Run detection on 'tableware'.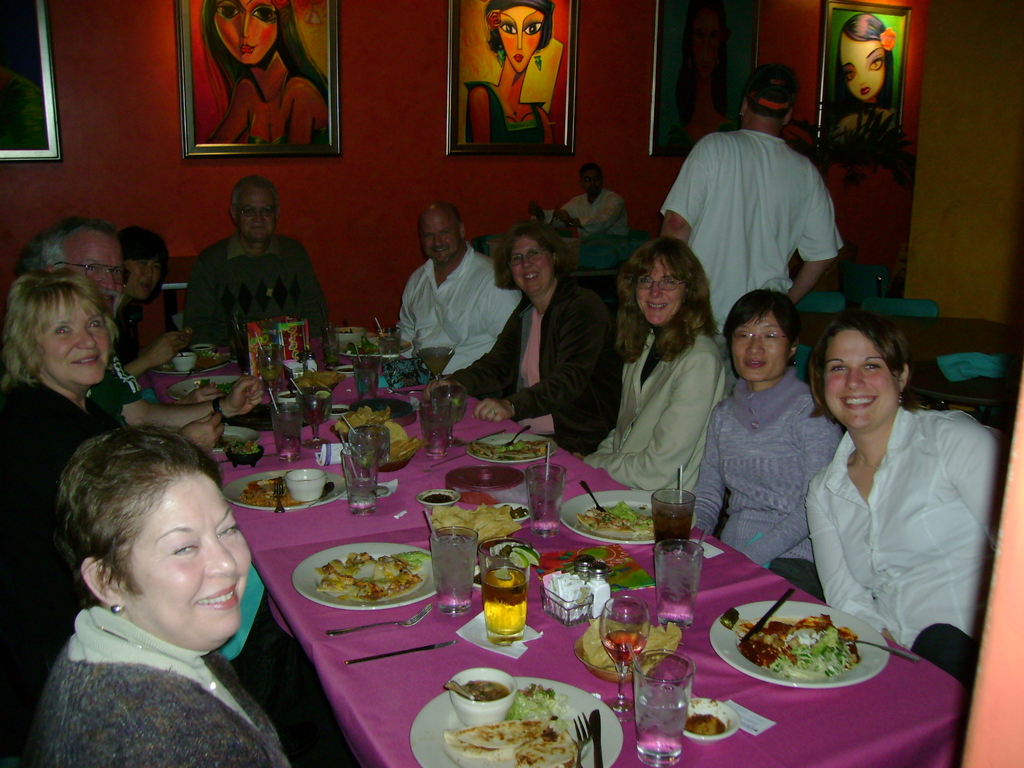
Result: 420,345,456,378.
